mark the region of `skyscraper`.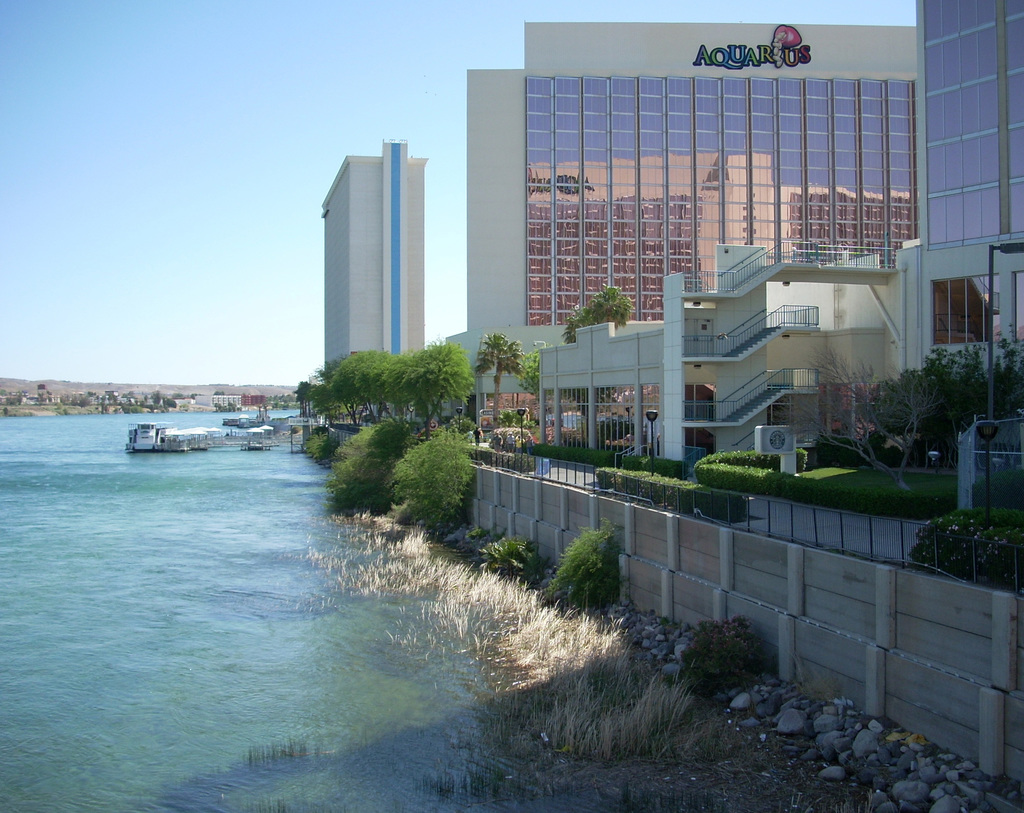
Region: l=308, t=126, r=447, b=378.
